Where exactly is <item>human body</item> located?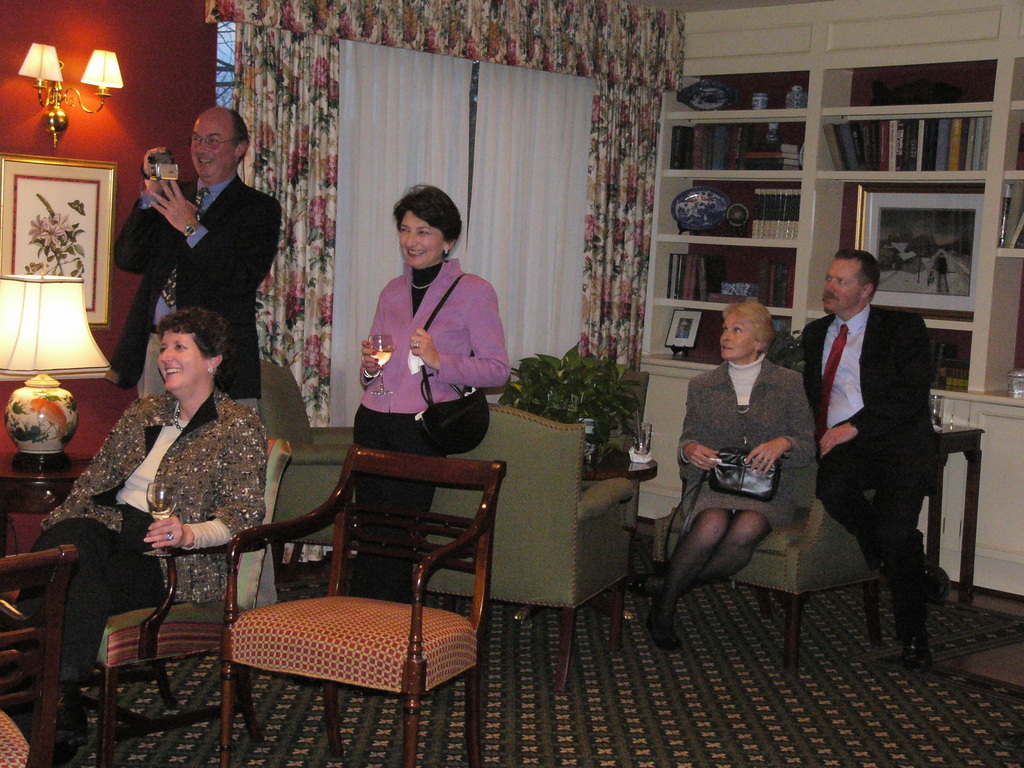
Its bounding box is left=0, top=388, right=275, bottom=767.
